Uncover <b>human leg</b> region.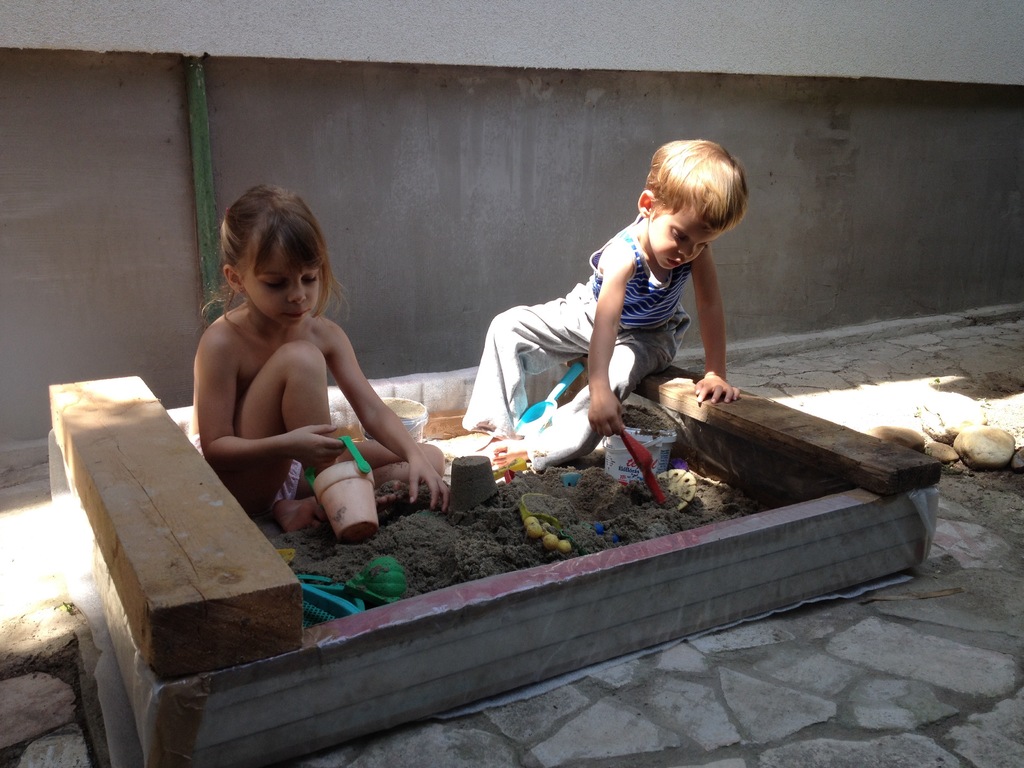
Uncovered: rect(292, 436, 440, 488).
